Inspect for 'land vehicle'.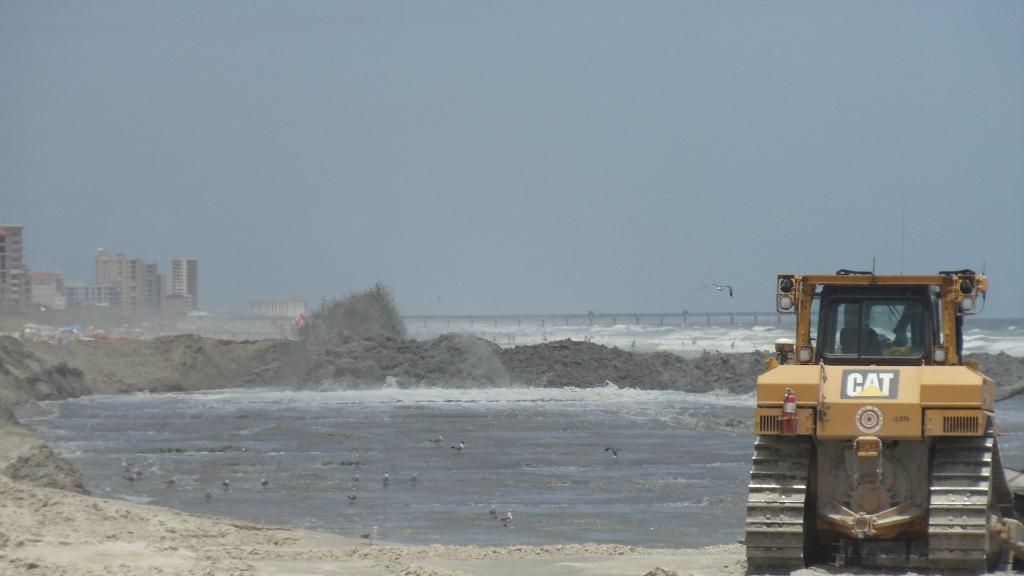
Inspection: 750, 271, 1005, 530.
